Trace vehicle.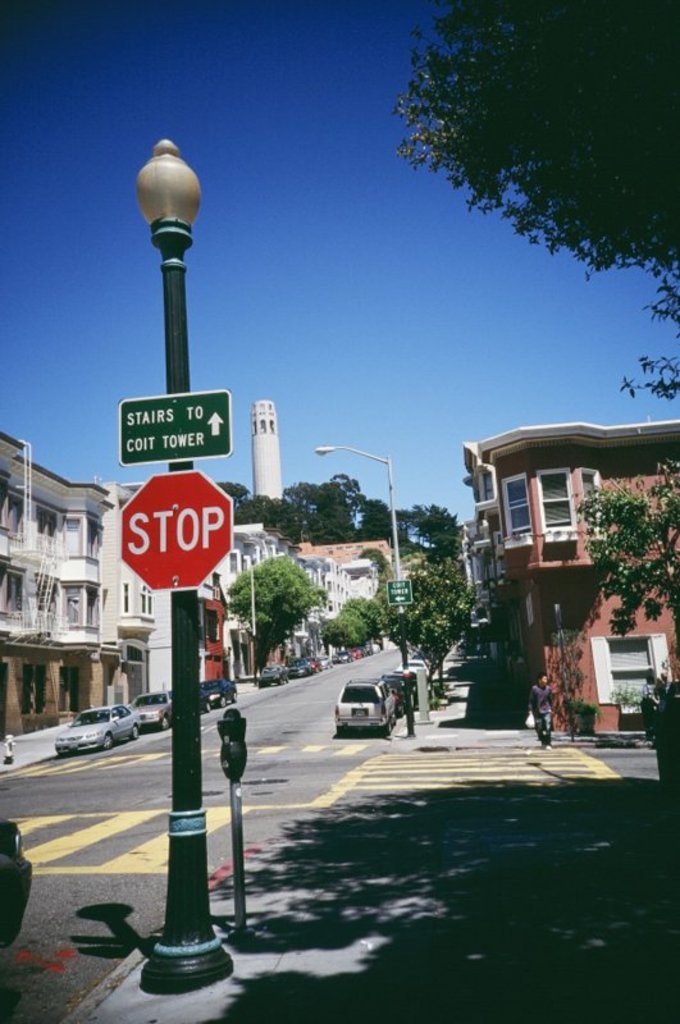
Traced to [261, 666, 289, 687].
